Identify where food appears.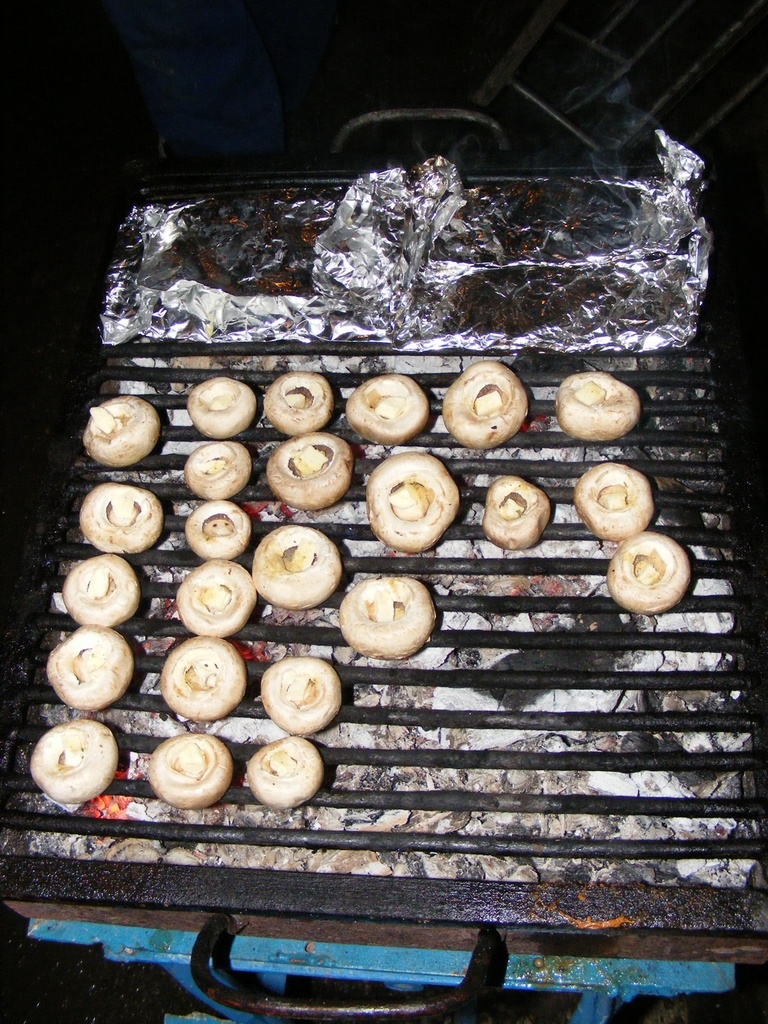
Appears at (444, 359, 530, 451).
